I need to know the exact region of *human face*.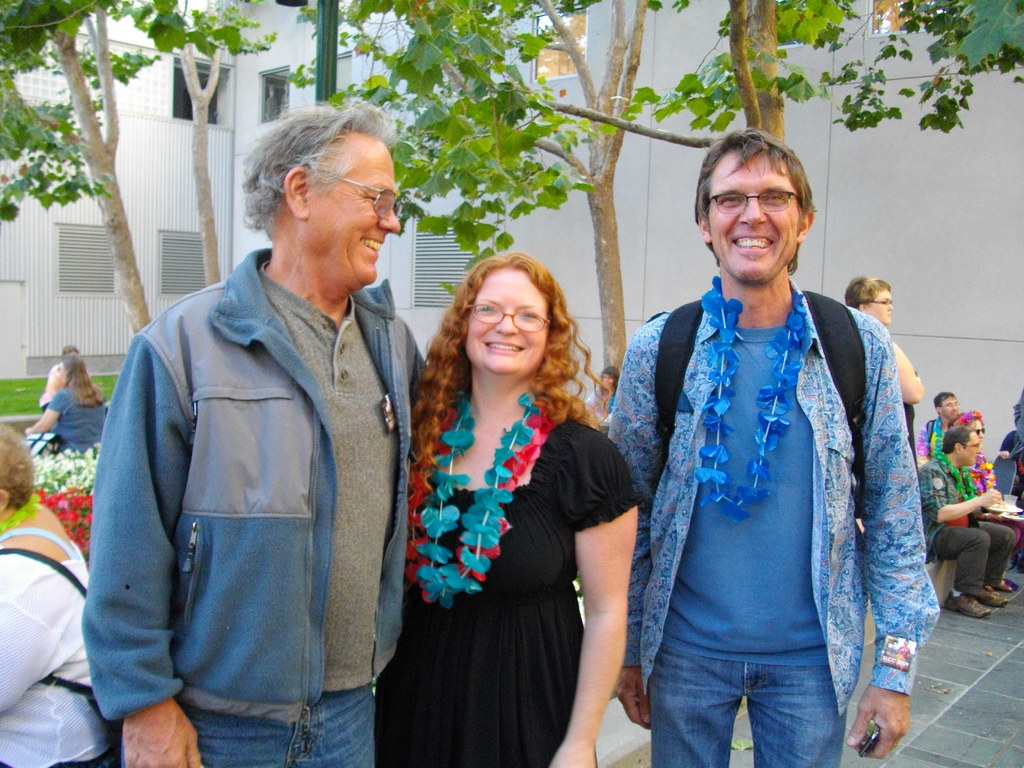
Region: select_region(969, 420, 988, 448).
